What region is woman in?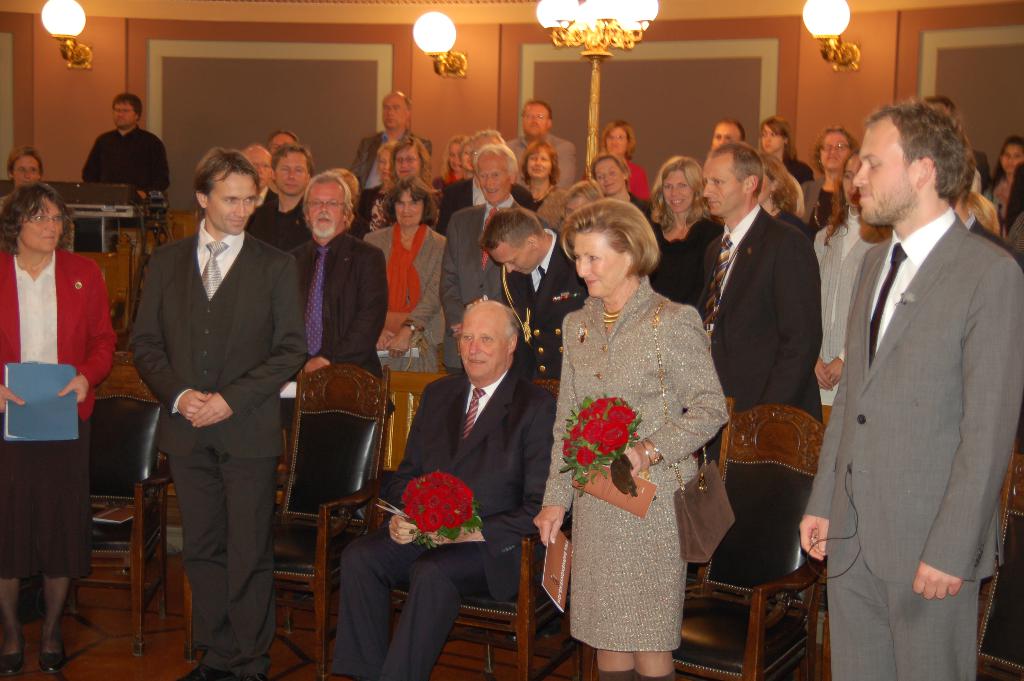
<bbox>984, 135, 1023, 223</bbox>.
